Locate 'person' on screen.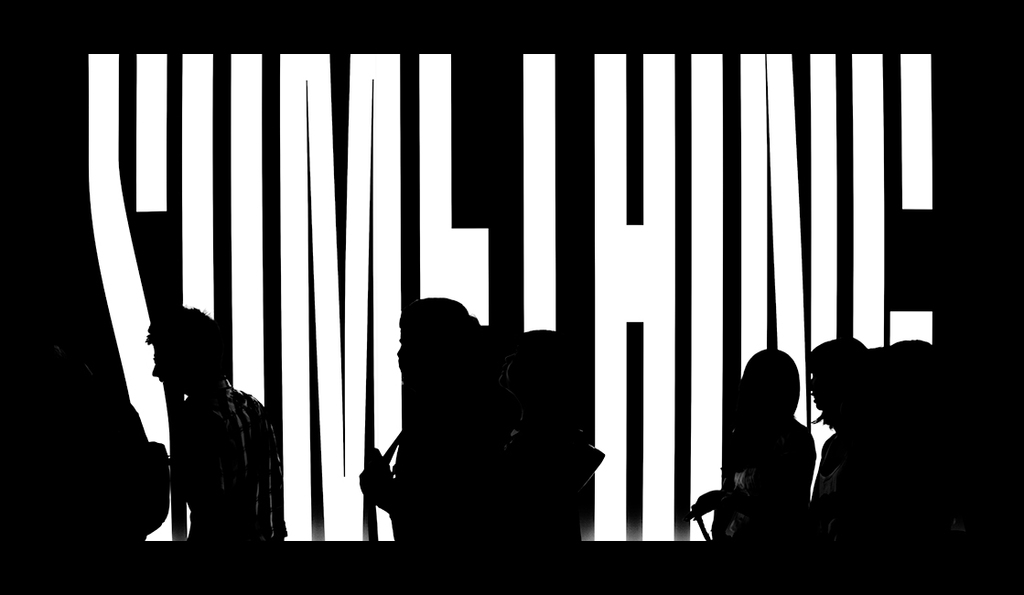
On screen at bbox=(685, 352, 810, 544).
